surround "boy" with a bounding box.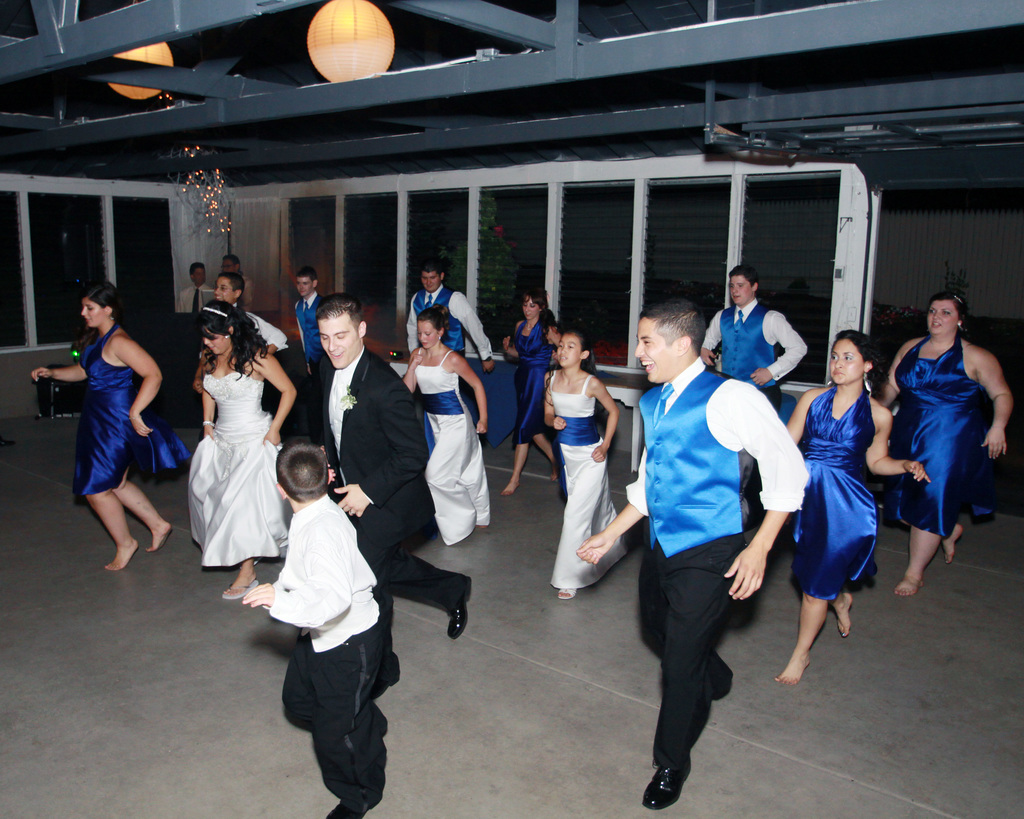
177/262/212/314.
